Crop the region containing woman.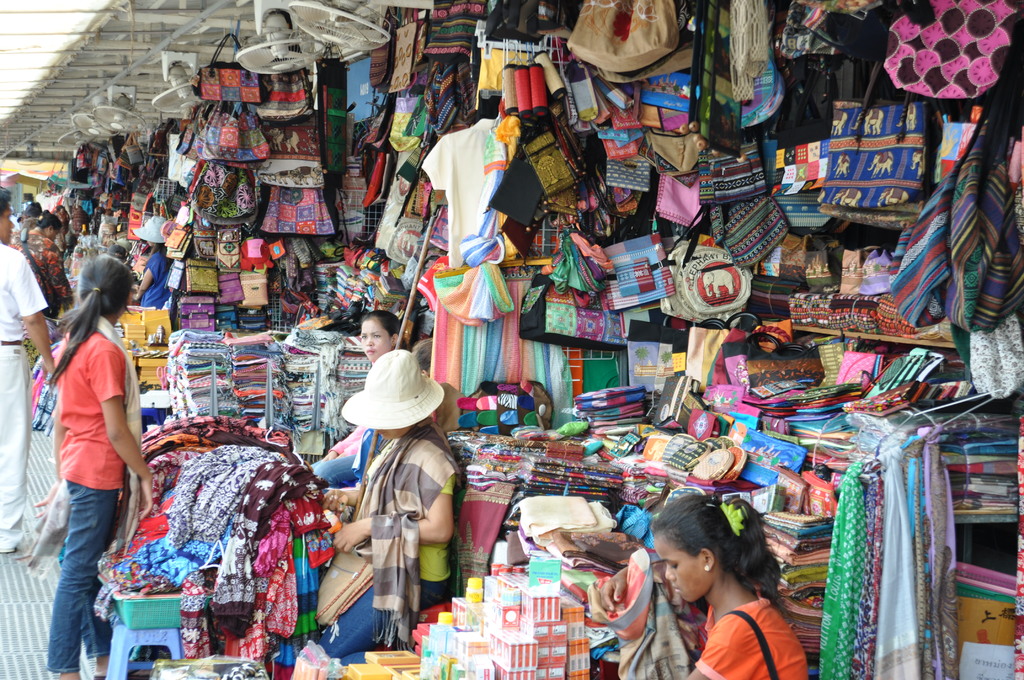
Crop region: <bbox>600, 495, 810, 679</bbox>.
